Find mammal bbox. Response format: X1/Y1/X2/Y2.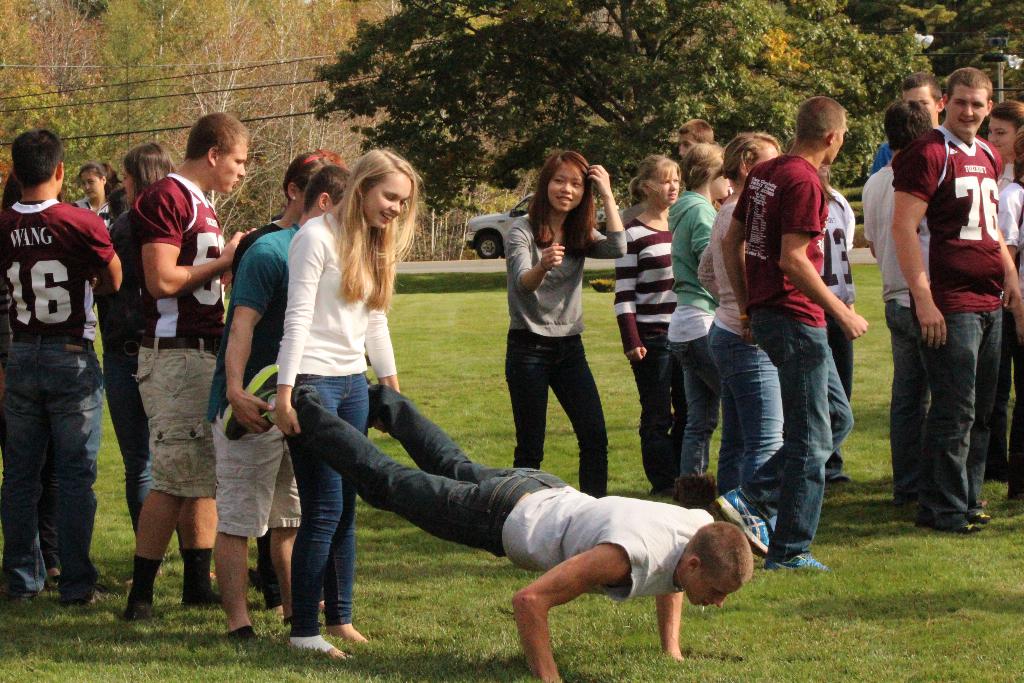
694/129/780/486.
